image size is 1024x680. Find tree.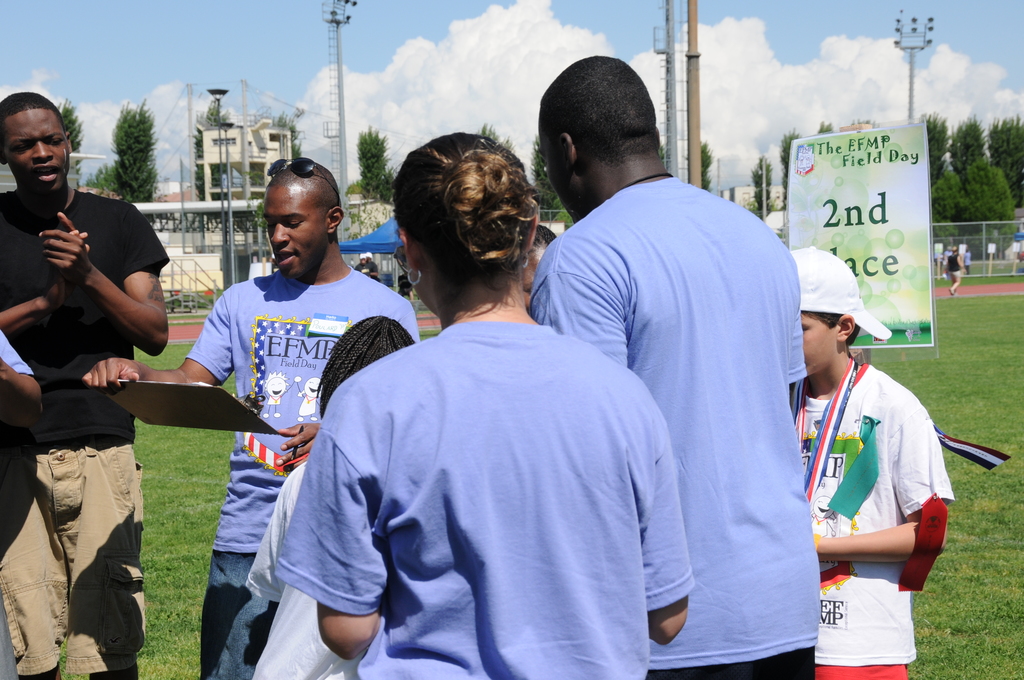
[351, 117, 399, 207].
